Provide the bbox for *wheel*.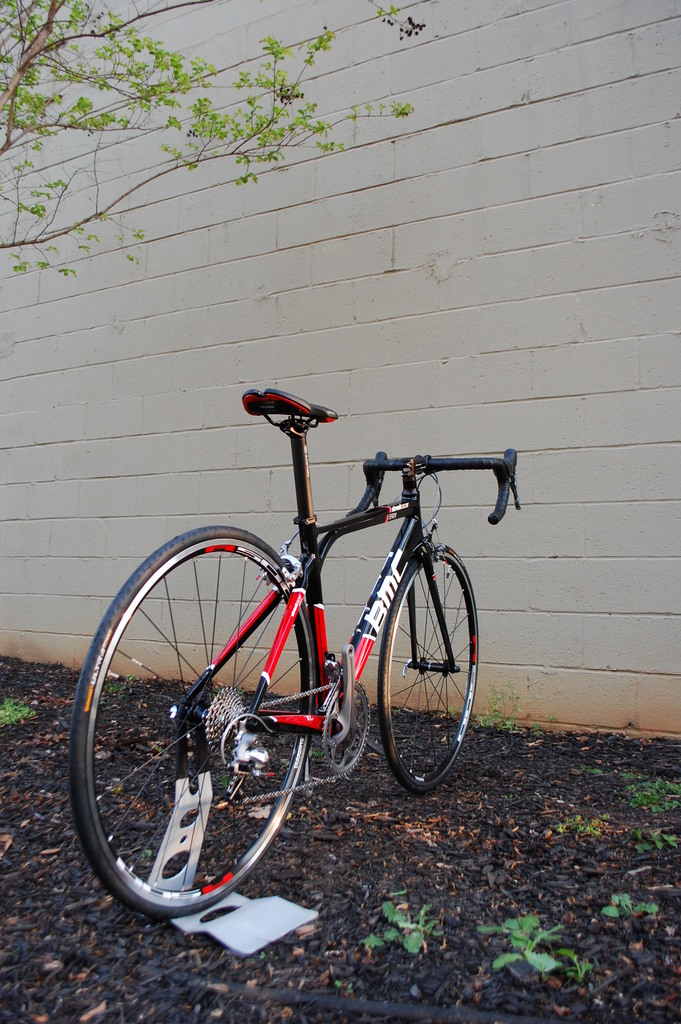
<region>379, 545, 478, 791</region>.
